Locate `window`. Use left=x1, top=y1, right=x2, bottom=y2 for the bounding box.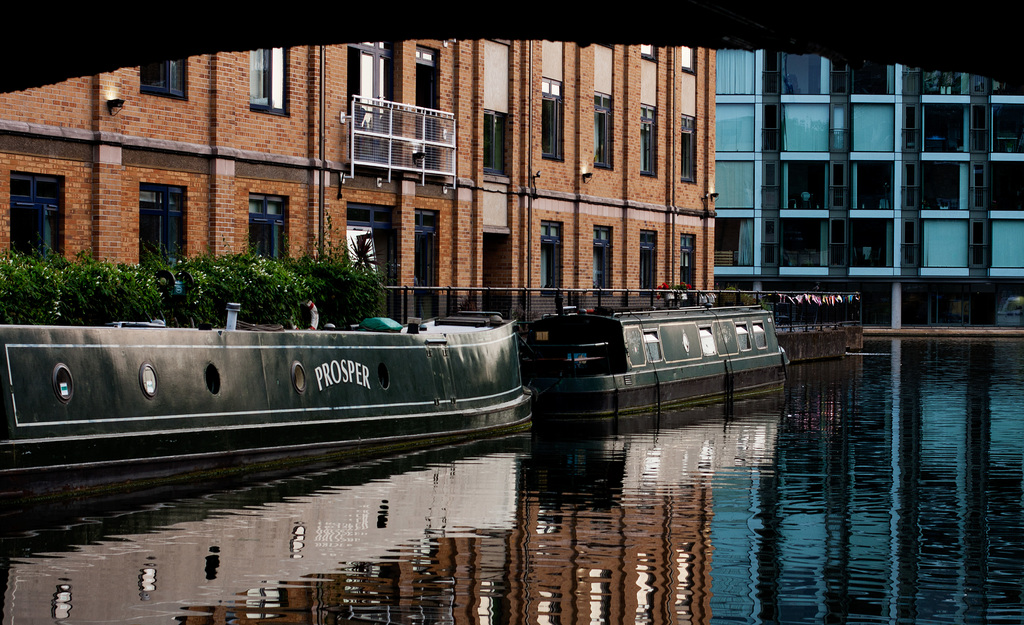
left=591, top=226, right=614, bottom=290.
